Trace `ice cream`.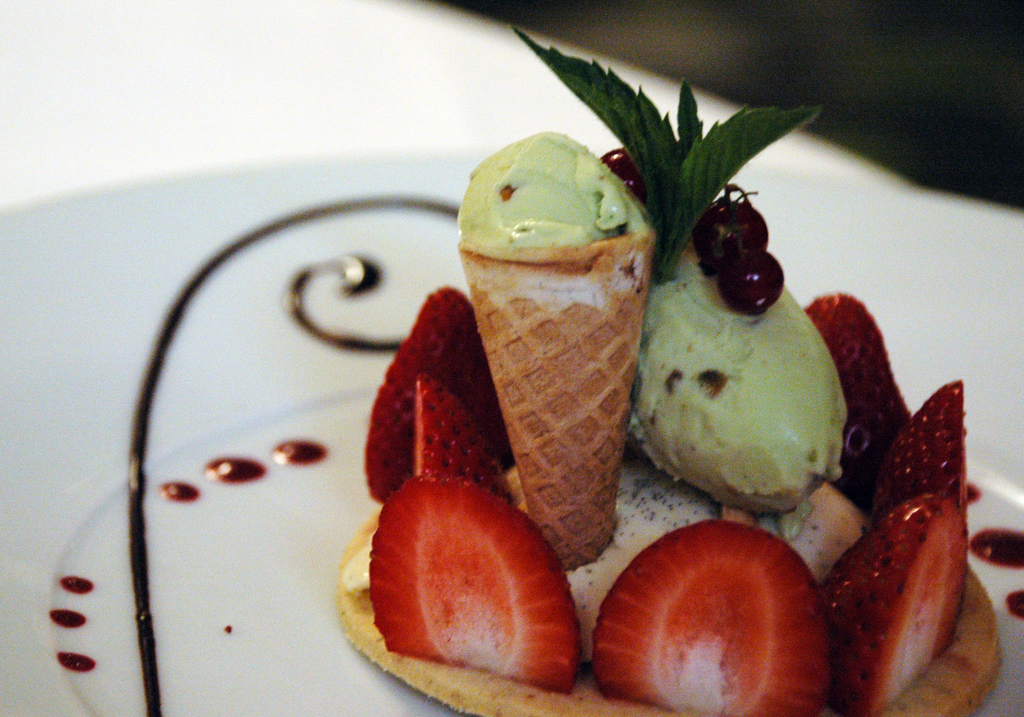
Traced to 465 120 653 286.
